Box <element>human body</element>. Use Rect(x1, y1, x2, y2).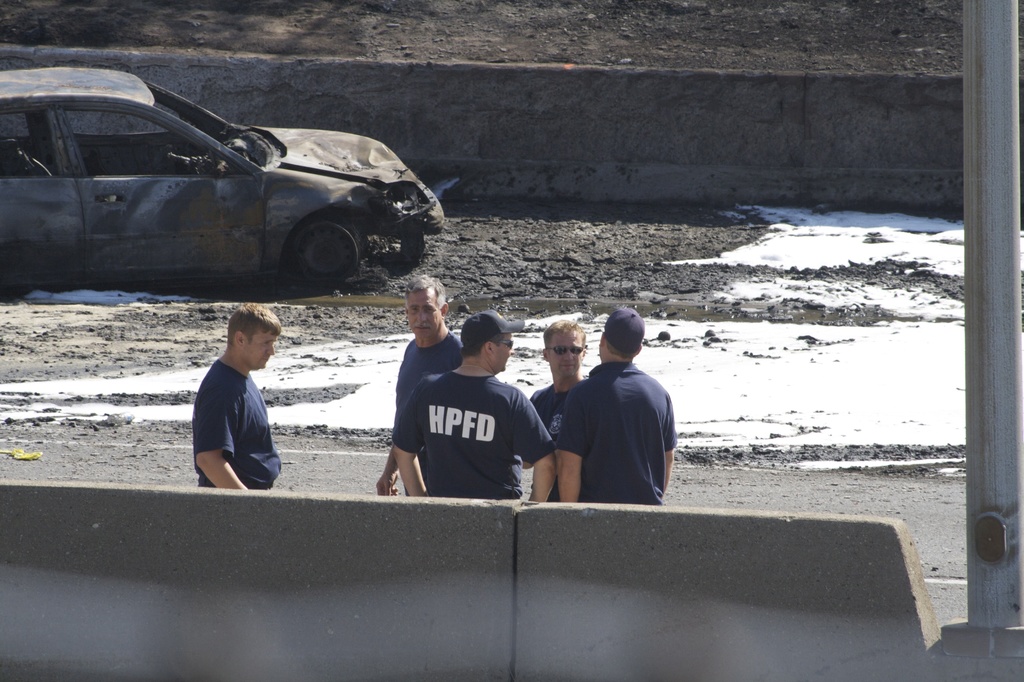
Rect(375, 275, 458, 499).
